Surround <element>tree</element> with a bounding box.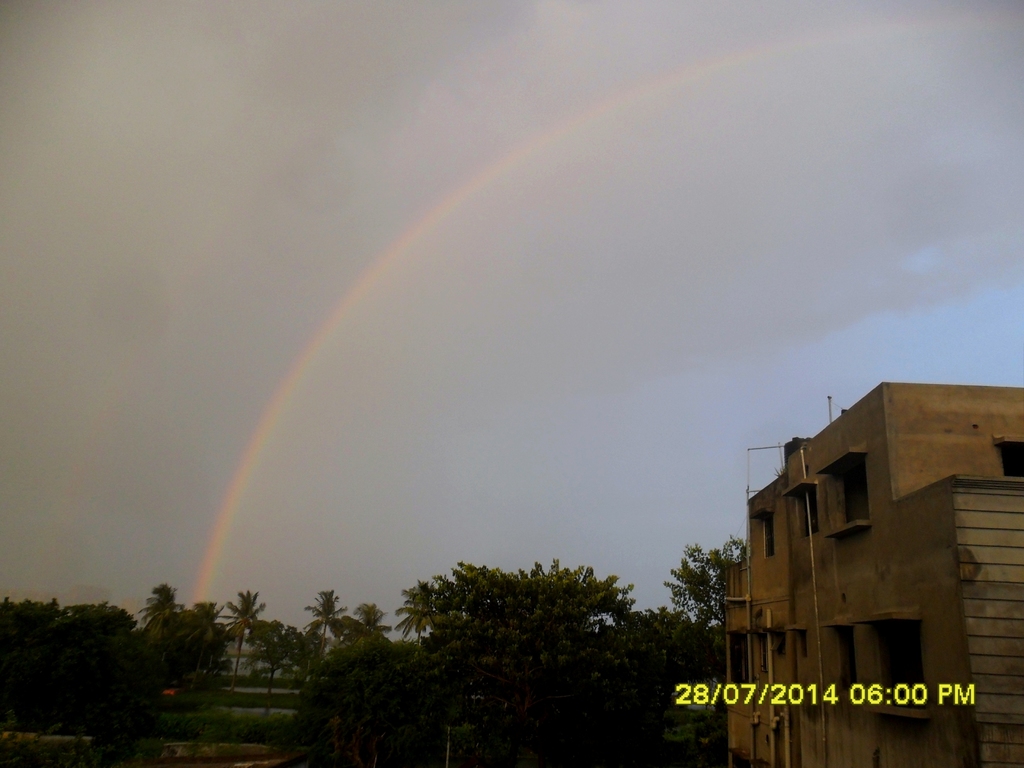
390,556,634,721.
